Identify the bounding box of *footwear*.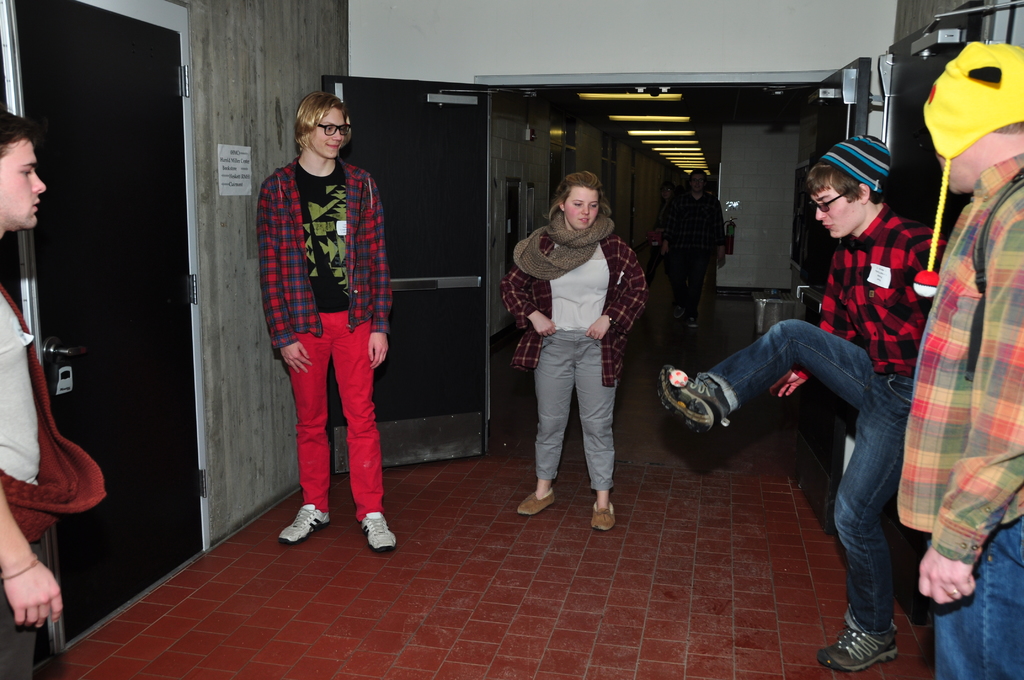
<region>588, 500, 614, 531</region>.
